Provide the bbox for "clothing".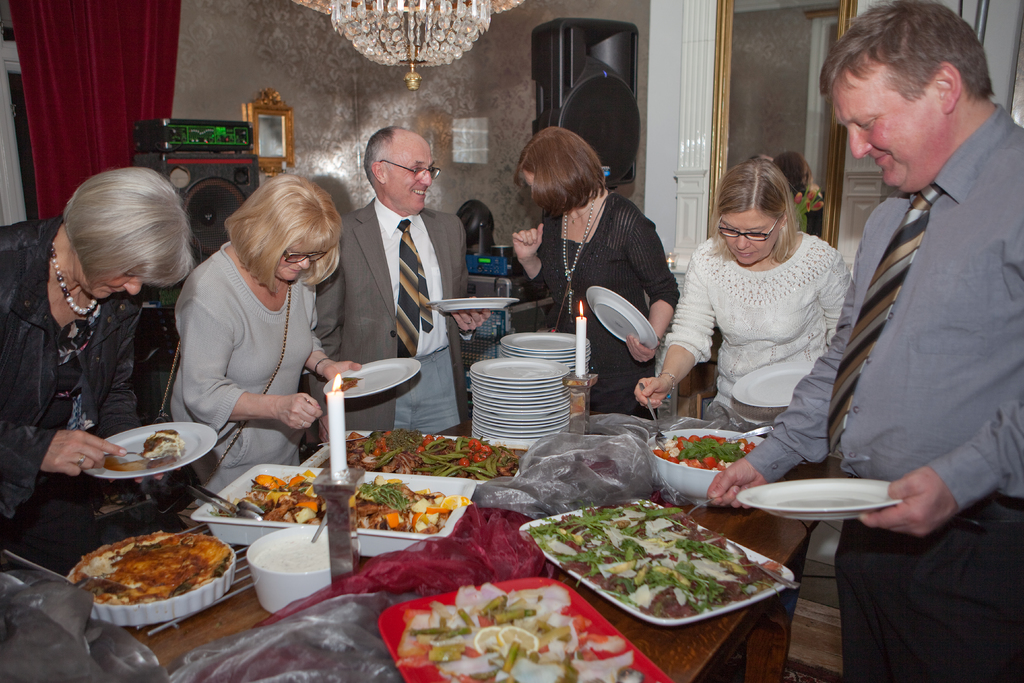
detection(163, 218, 348, 468).
